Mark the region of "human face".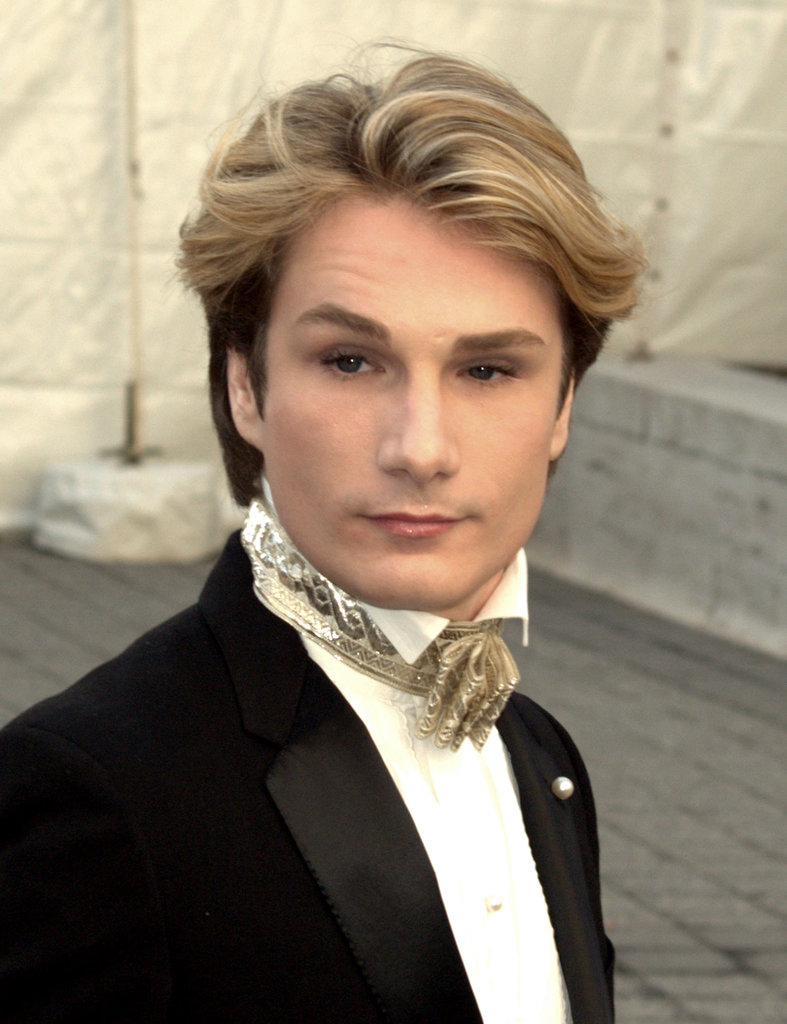
Region: 264:187:568:605.
